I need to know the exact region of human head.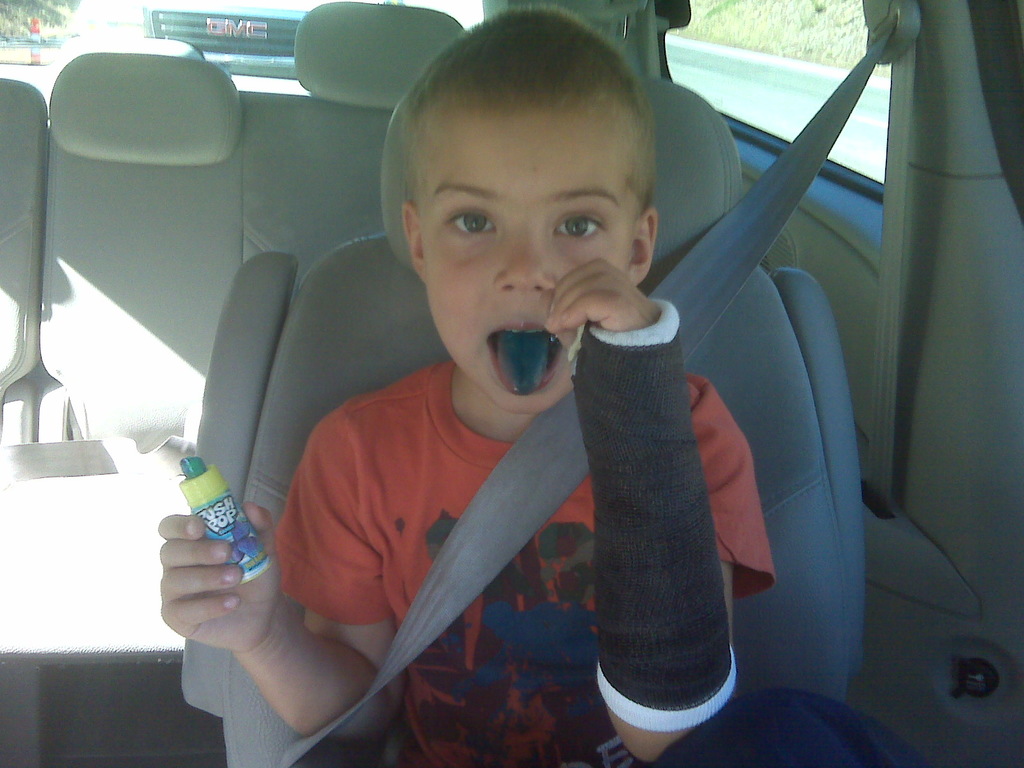
Region: BBox(383, 15, 669, 365).
